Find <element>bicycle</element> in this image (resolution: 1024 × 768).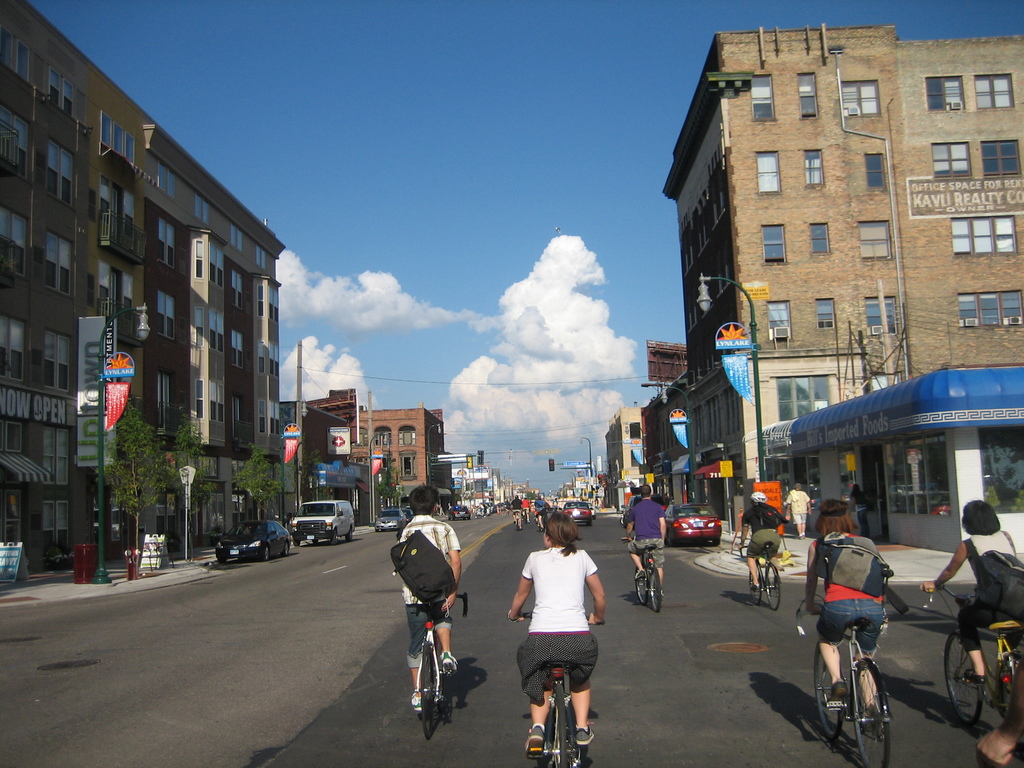
[left=408, top=595, right=467, bottom=742].
